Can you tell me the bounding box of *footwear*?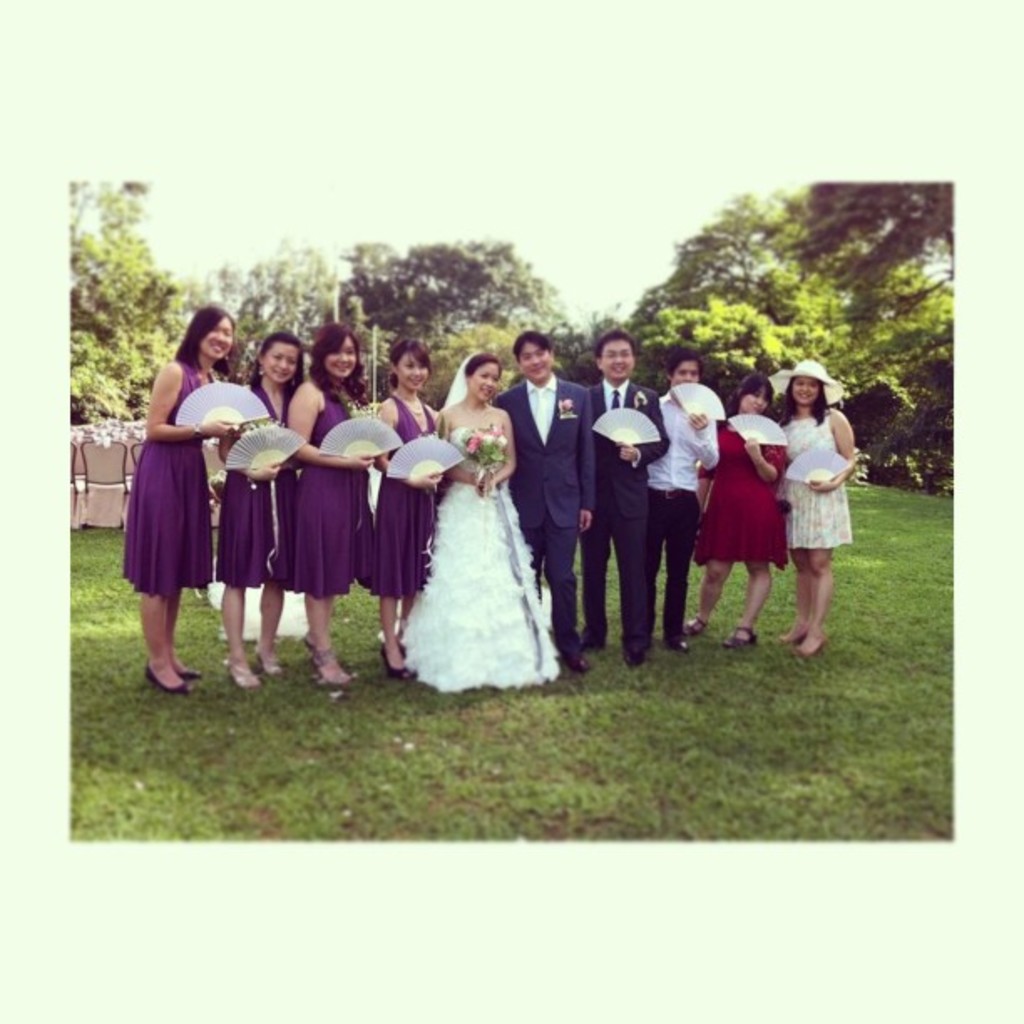
(681,611,704,637).
